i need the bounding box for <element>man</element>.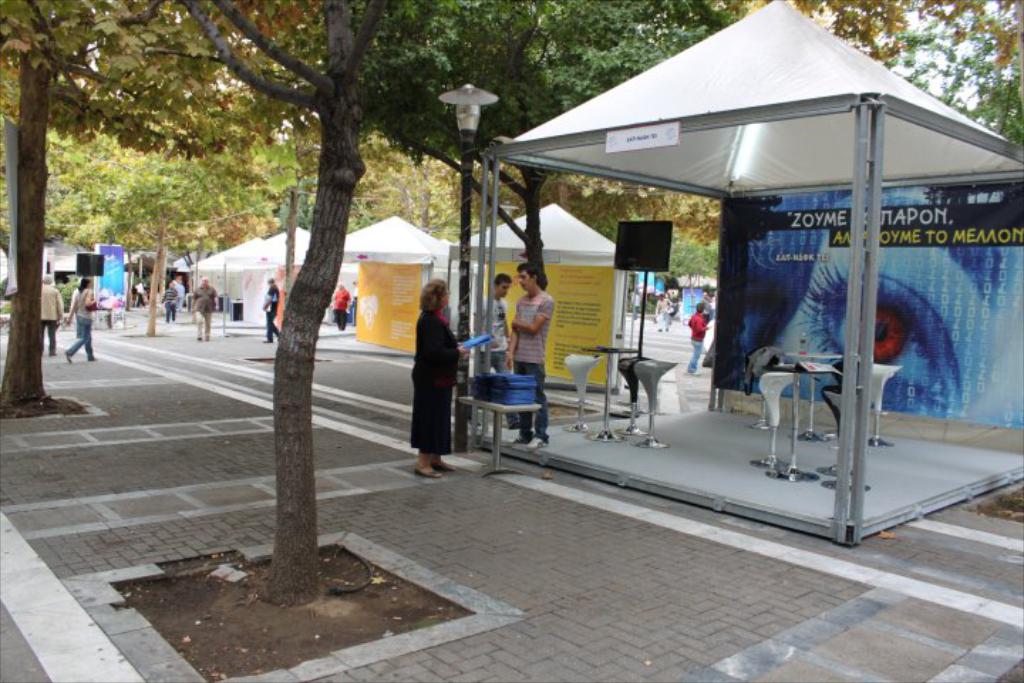
Here it is: 333,277,354,329.
